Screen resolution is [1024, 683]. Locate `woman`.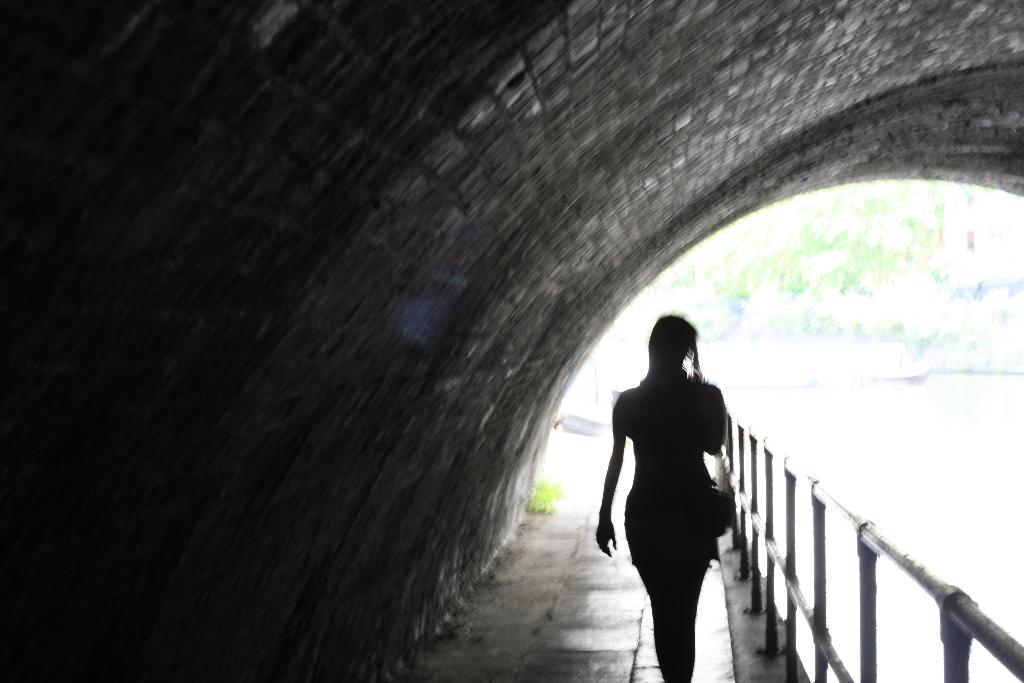
{"left": 609, "top": 292, "right": 752, "bottom": 678}.
